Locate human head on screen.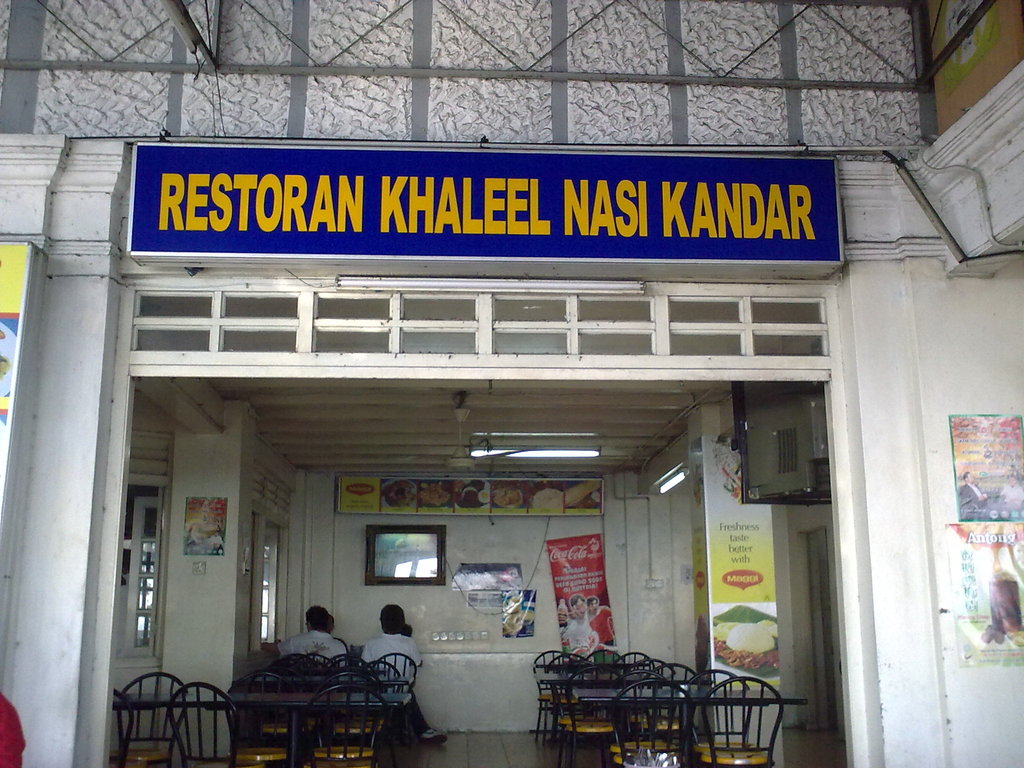
On screen at crop(303, 605, 328, 631).
